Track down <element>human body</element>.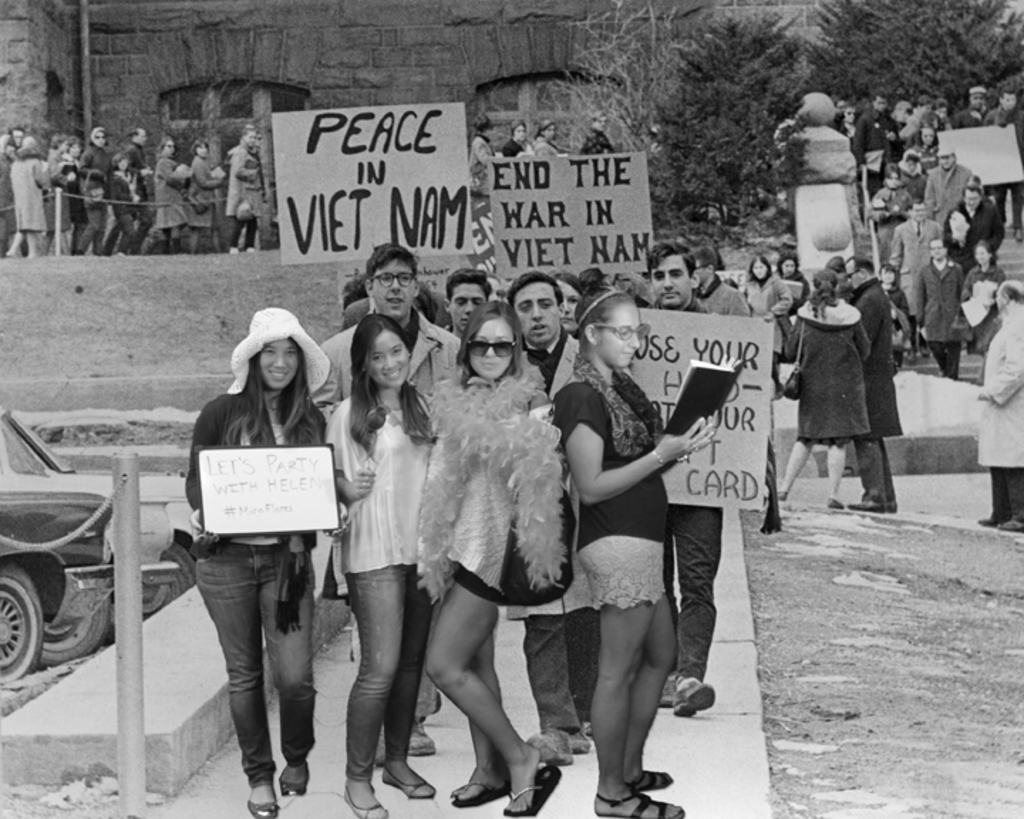
Tracked to l=506, t=118, r=525, b=155.
